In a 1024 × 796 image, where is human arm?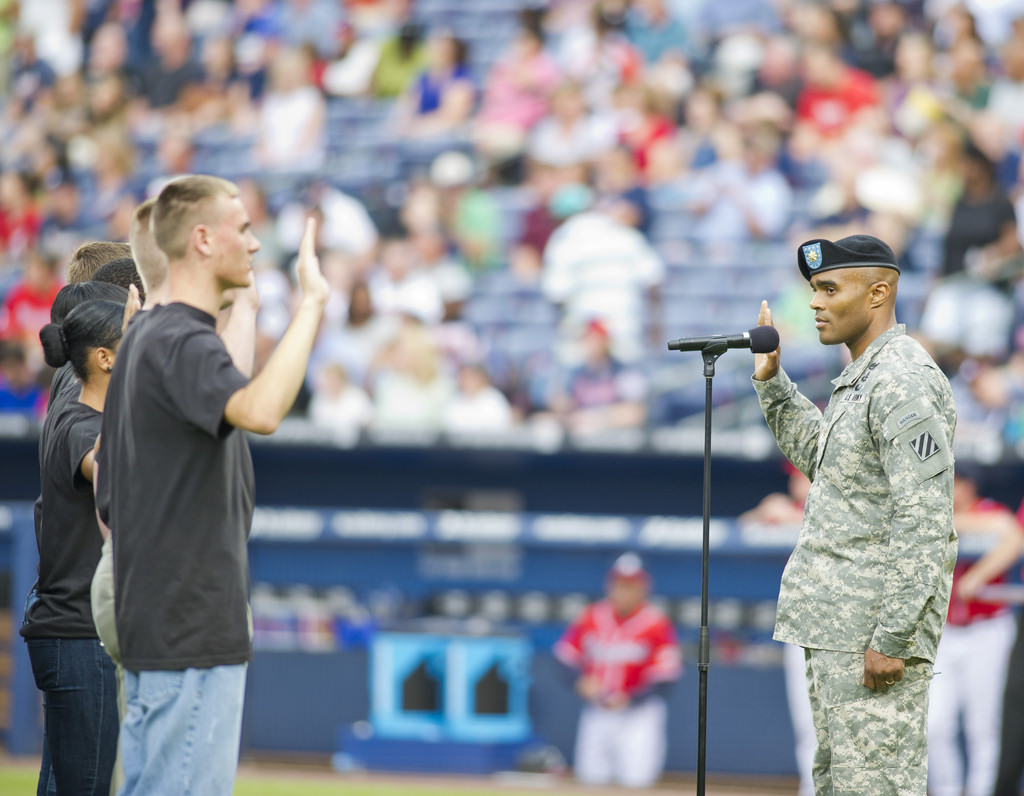
<box>736,306,848,472</box>.
